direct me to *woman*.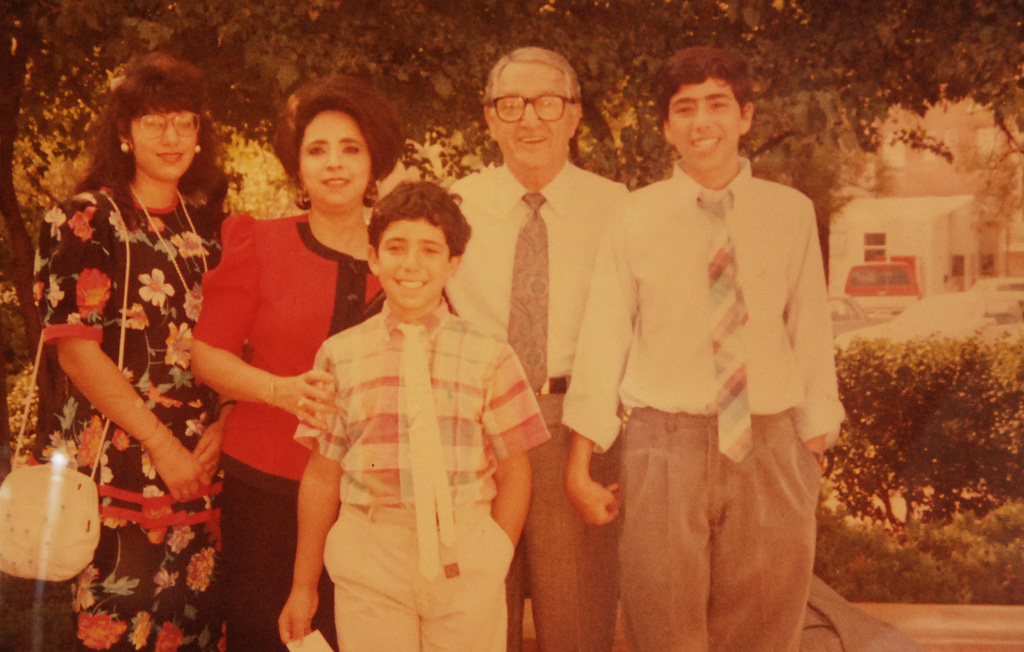
Direction: {"left": 30, "top": 58, "right": 227, "bottom": 556}.
